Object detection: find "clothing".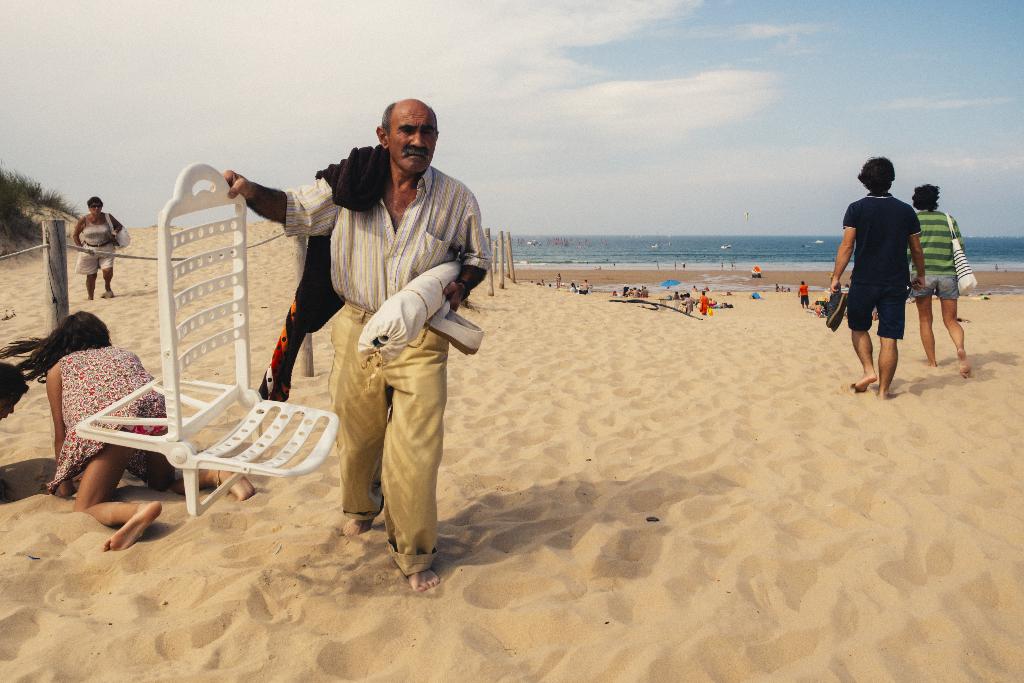
select_region(259, 117, 483, 541).
